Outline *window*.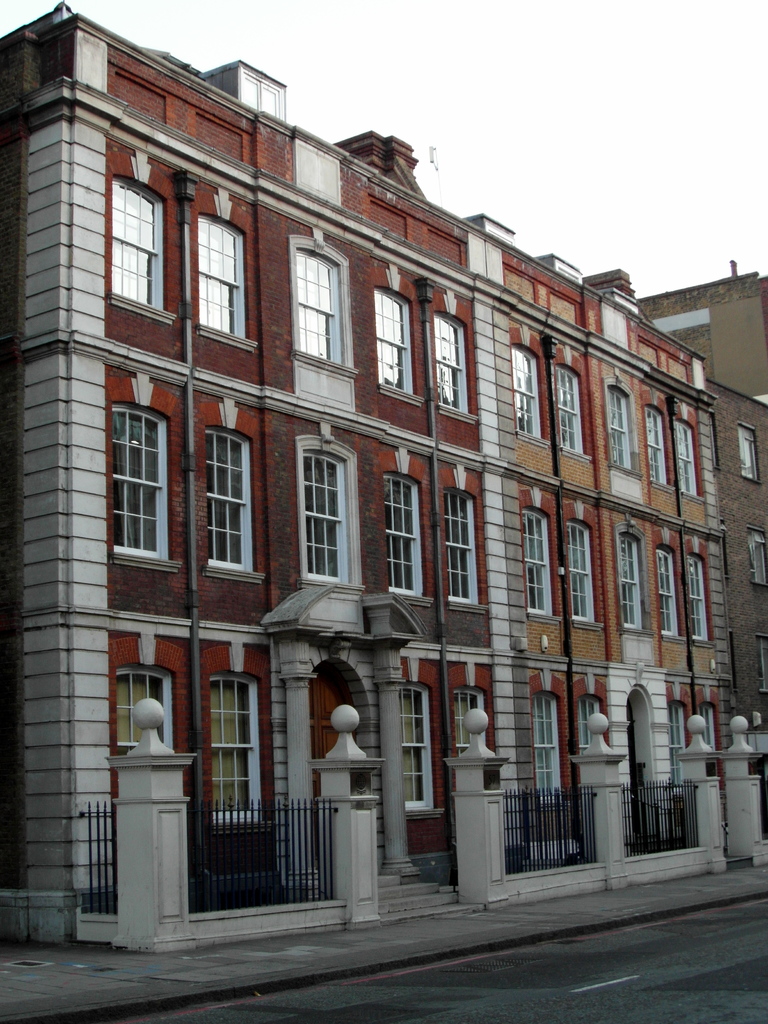
Outline: bbox=[448, 492, 478, 604].
